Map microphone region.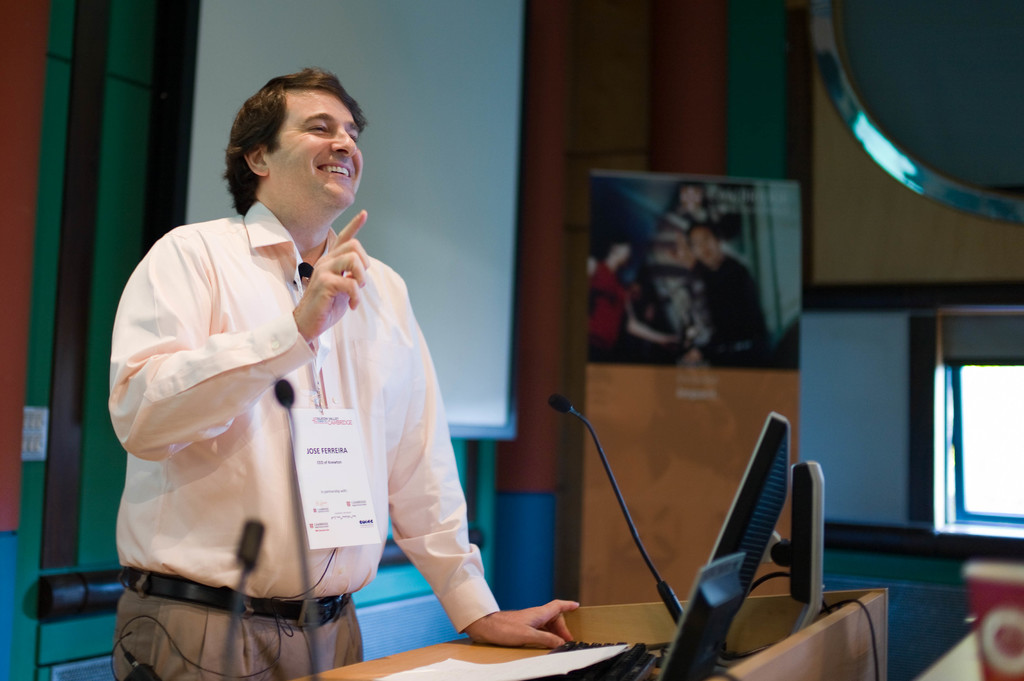
Mapped to box=[549, 391, 684, 621].
